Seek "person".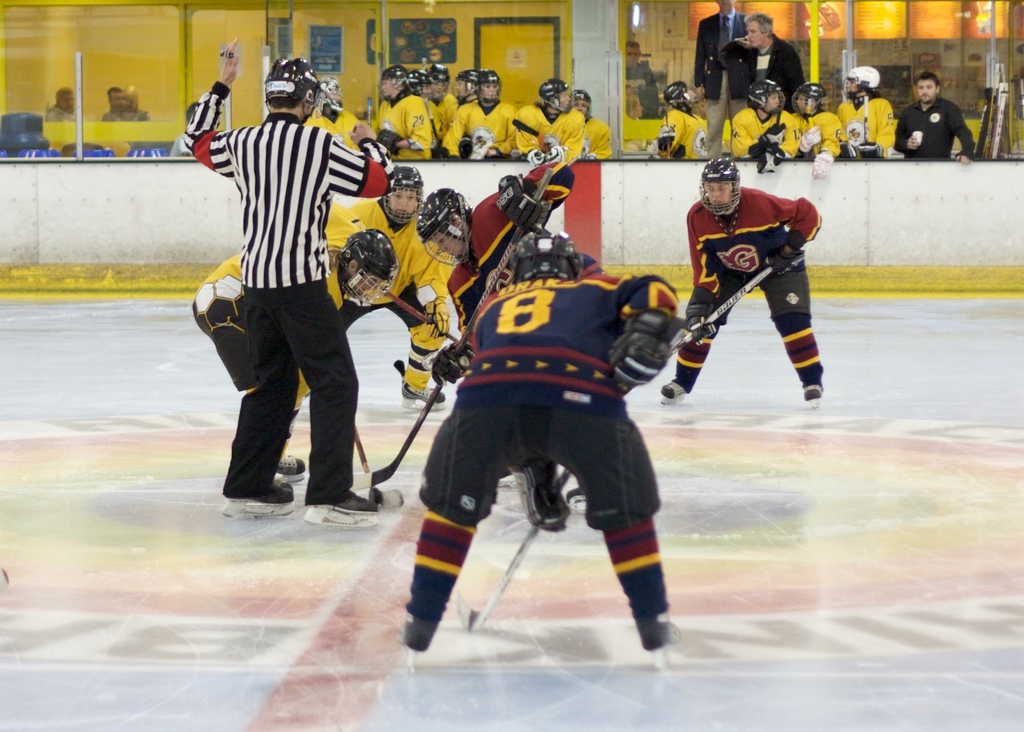
bbox(663, 154, 822, 404).
